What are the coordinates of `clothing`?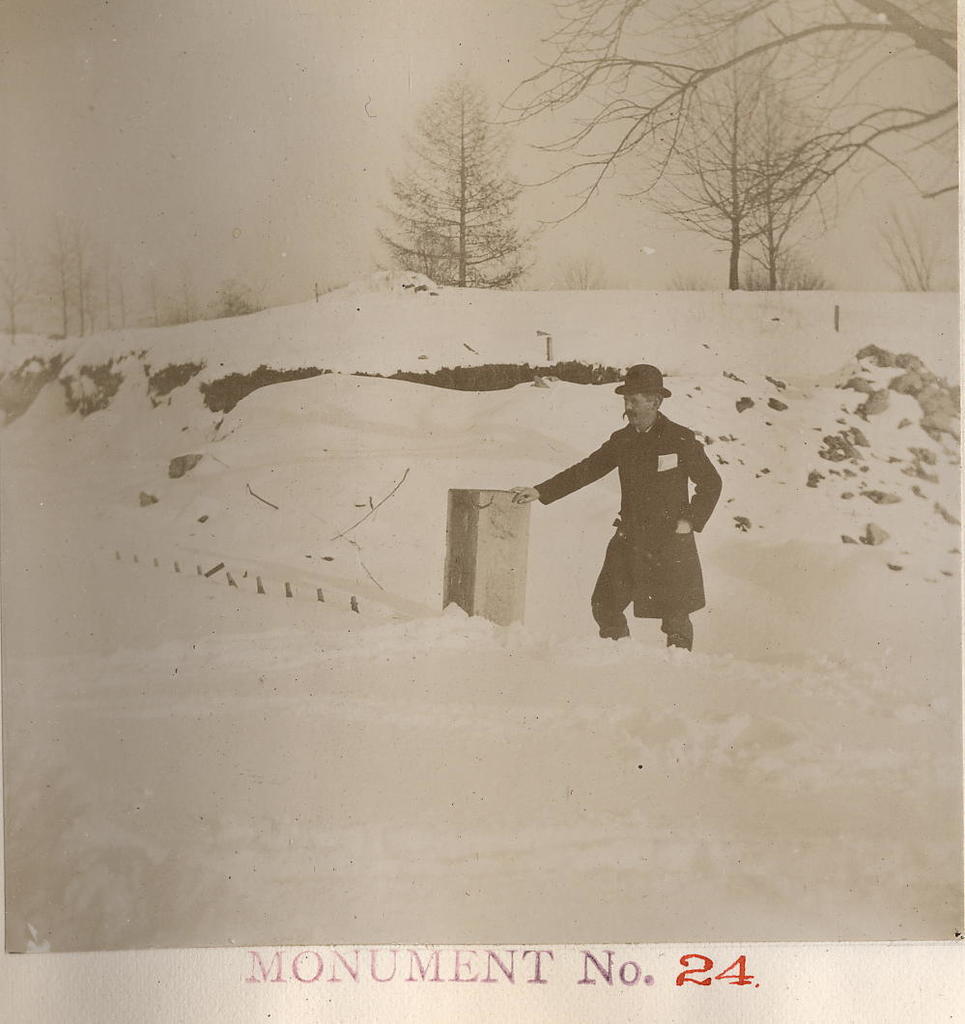
[550,382,728,627].
